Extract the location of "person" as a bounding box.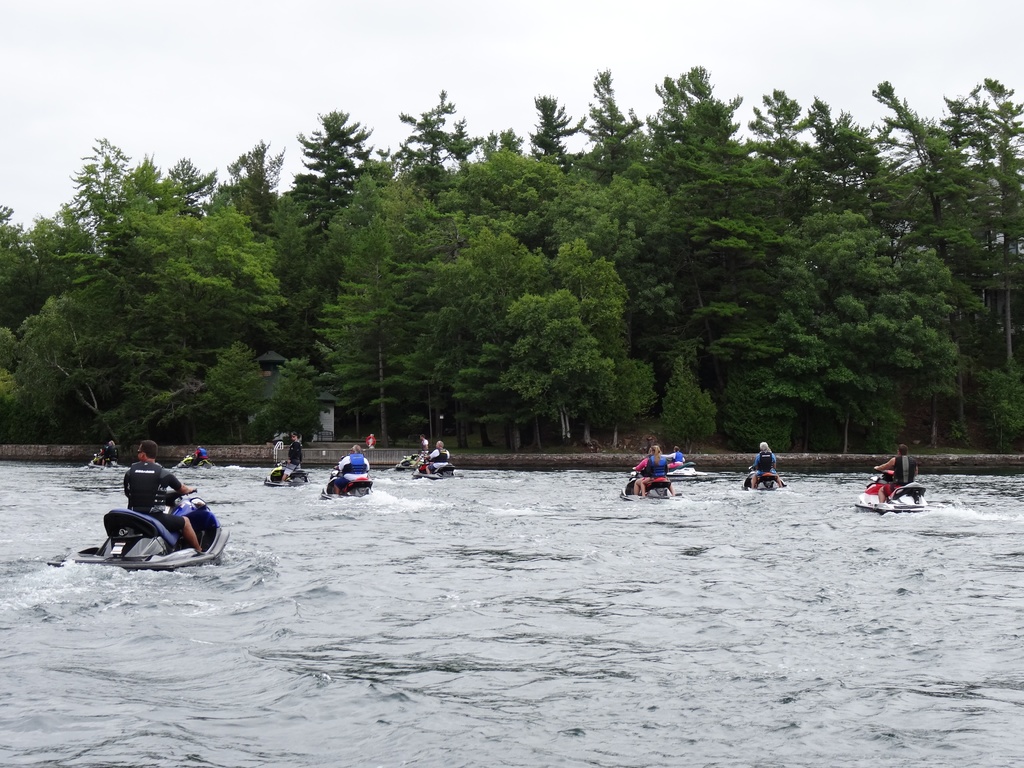
bbox=(115, 458, 207, 573).
